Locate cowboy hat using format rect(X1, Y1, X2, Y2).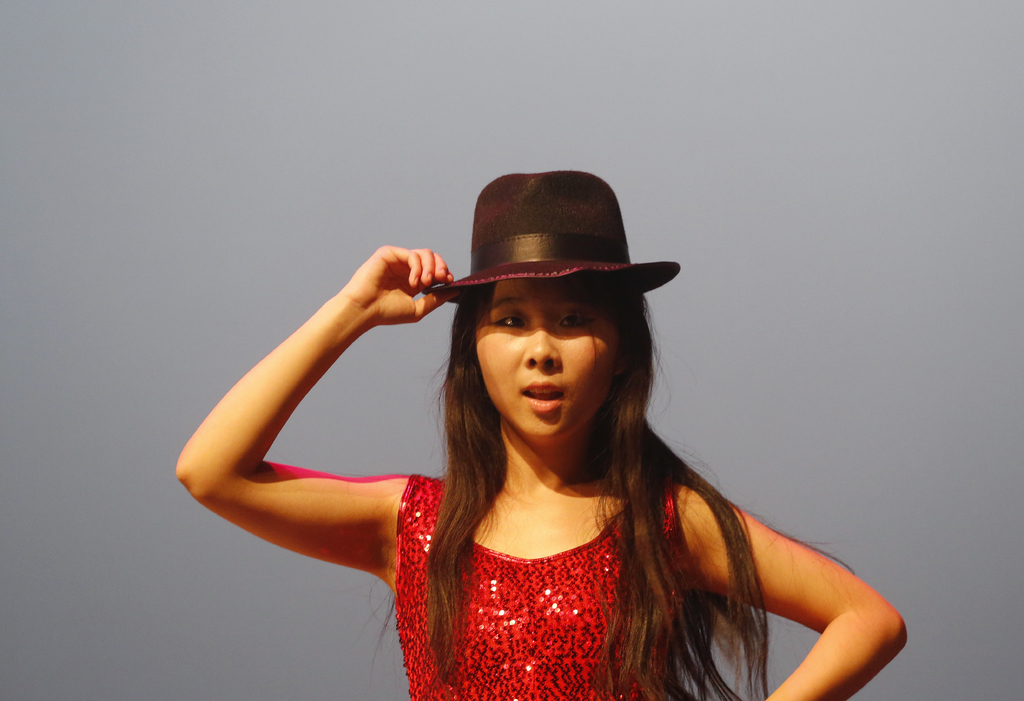
rect(418, 163, 689, 296).
